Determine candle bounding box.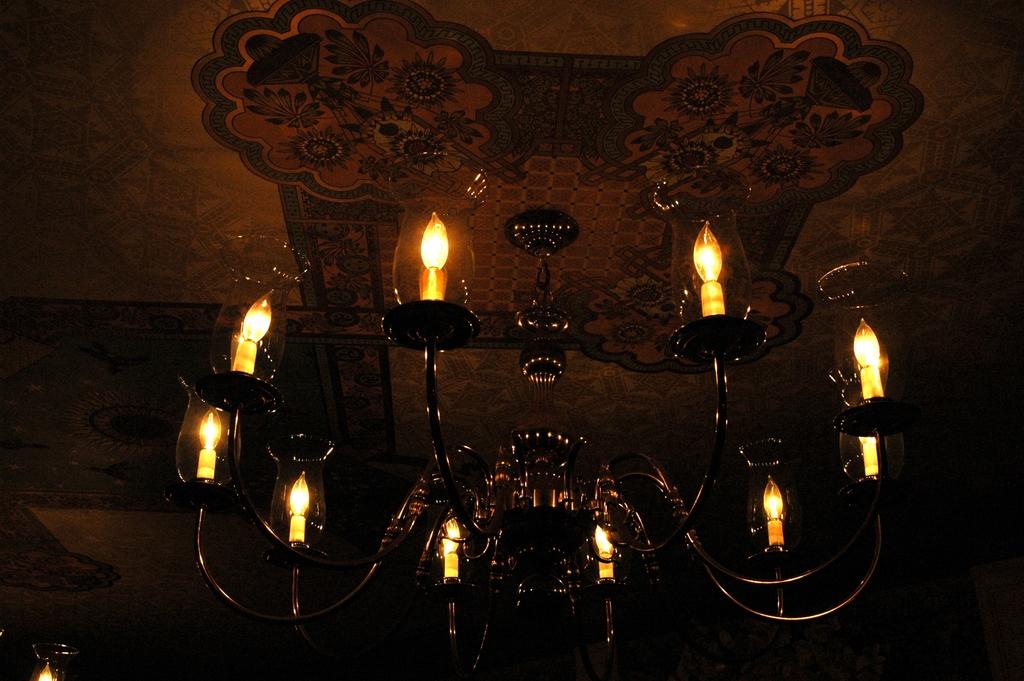
Determined: {"left": 765, "top": 477, "right": 783, "bottom": 548}.
